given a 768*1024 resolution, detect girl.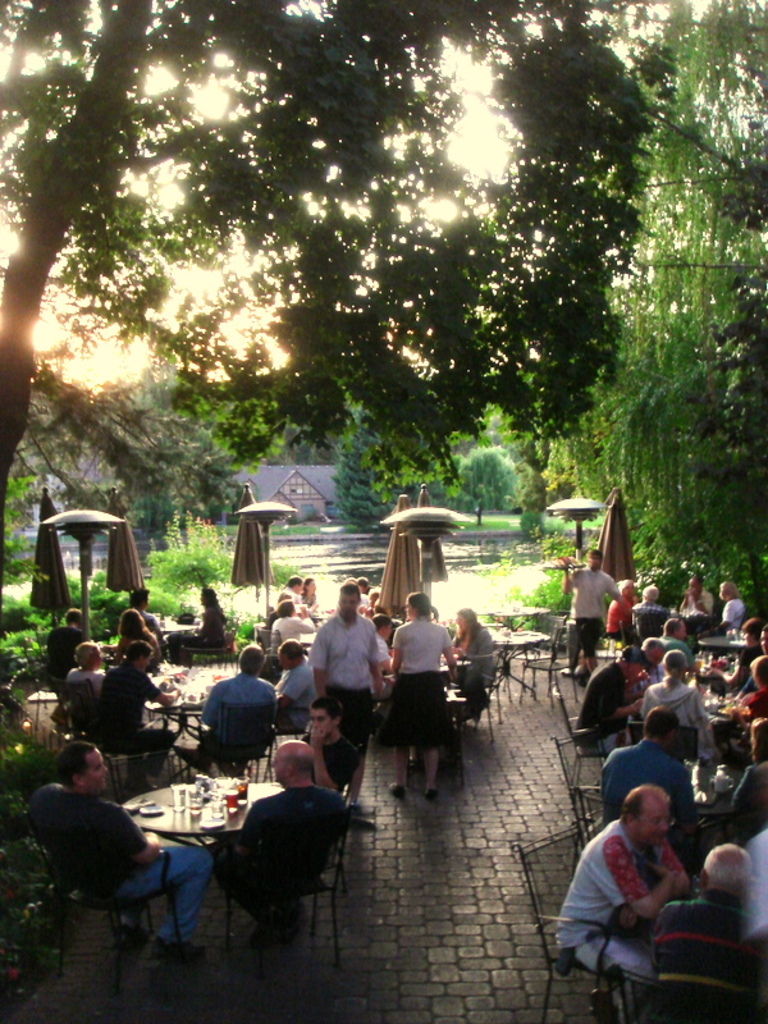
<bbox>640, 649, 714, 751</bbox>.
